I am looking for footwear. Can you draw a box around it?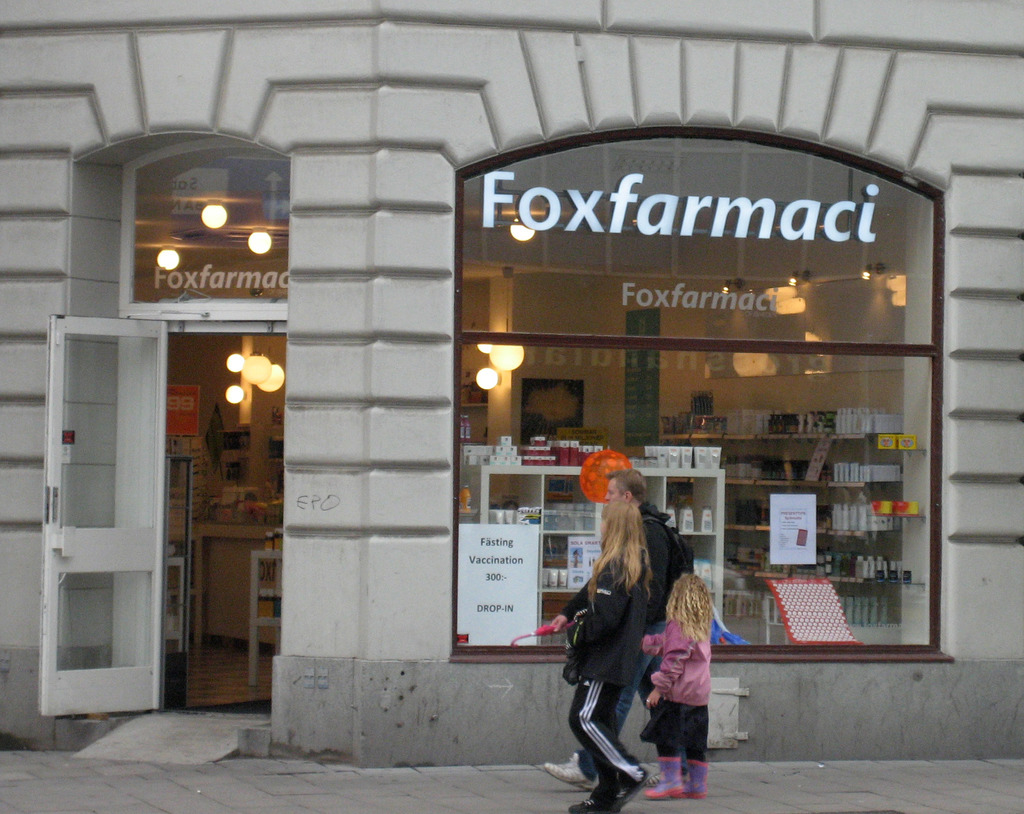
Sure, the bounding box is (644,770,662,788).
